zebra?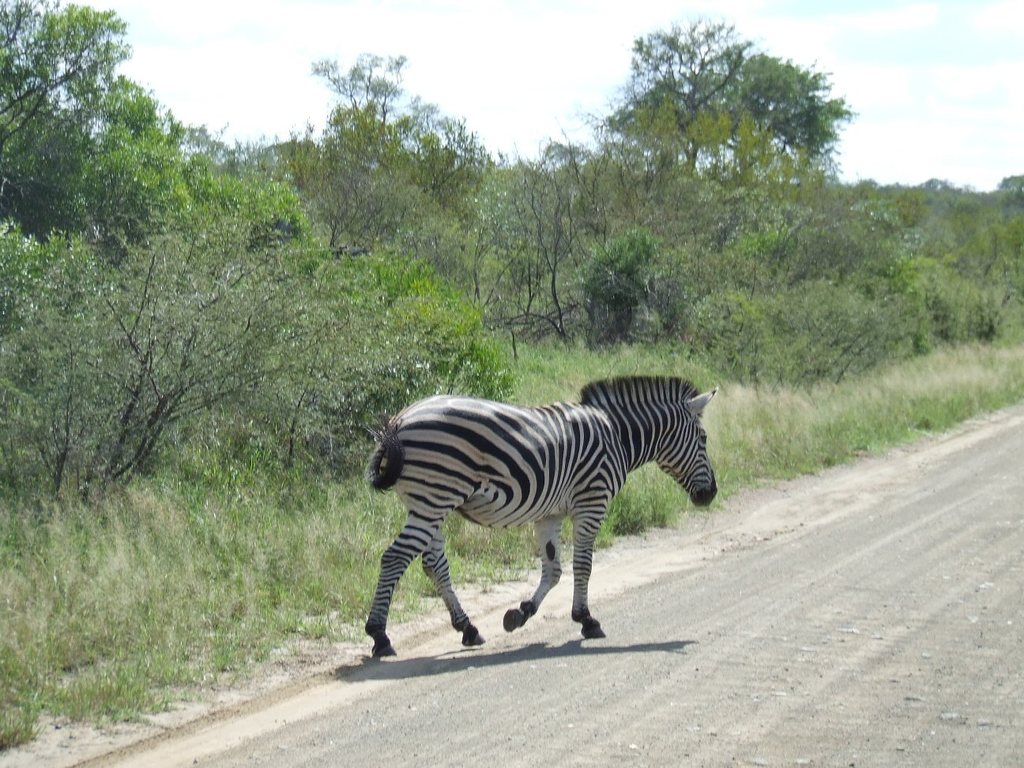
<region>363, 370, 719, 656</region>
